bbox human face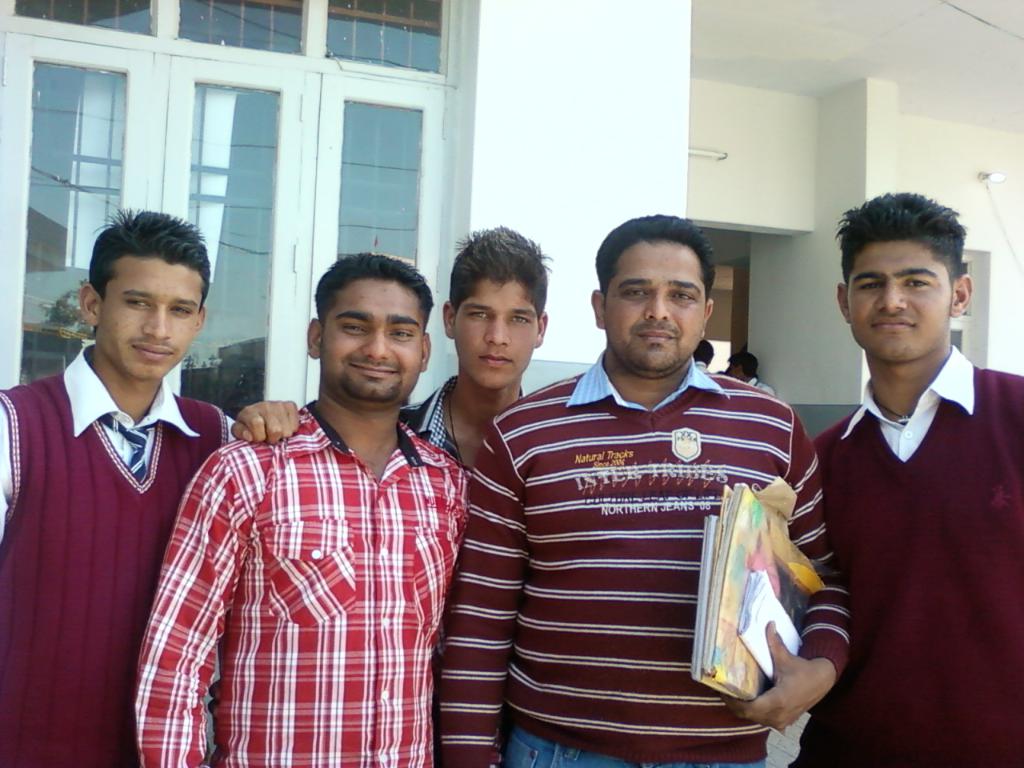
select_region(845, 243, 946, 362)
